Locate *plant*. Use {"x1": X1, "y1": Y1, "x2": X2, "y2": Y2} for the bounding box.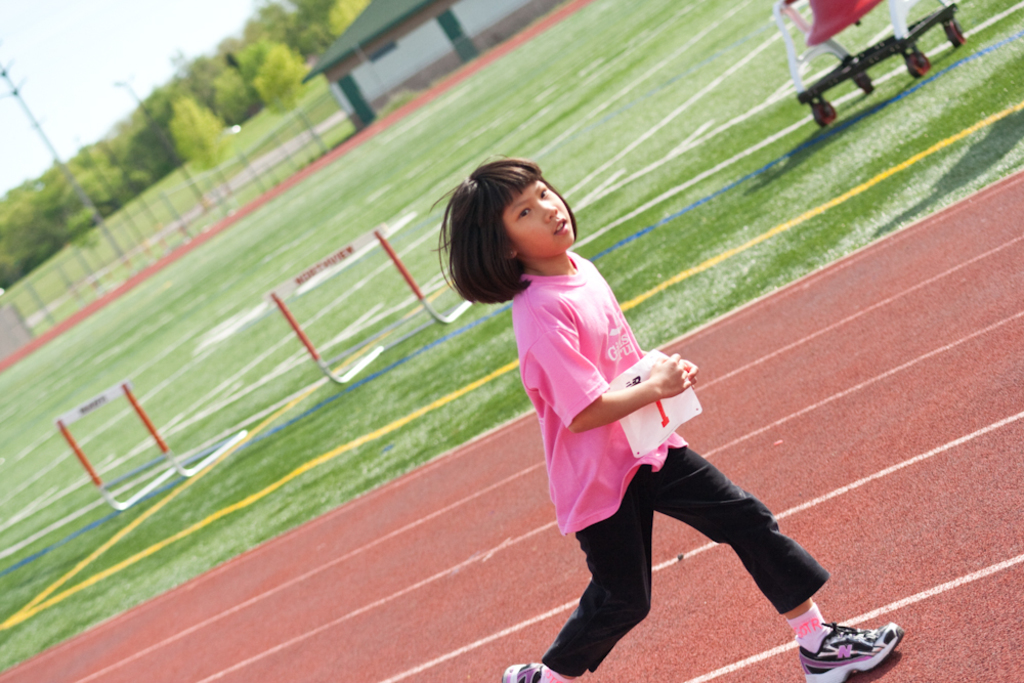
{"x1": 172, "y1": 92, "x2": 228, "y2": 167}.
